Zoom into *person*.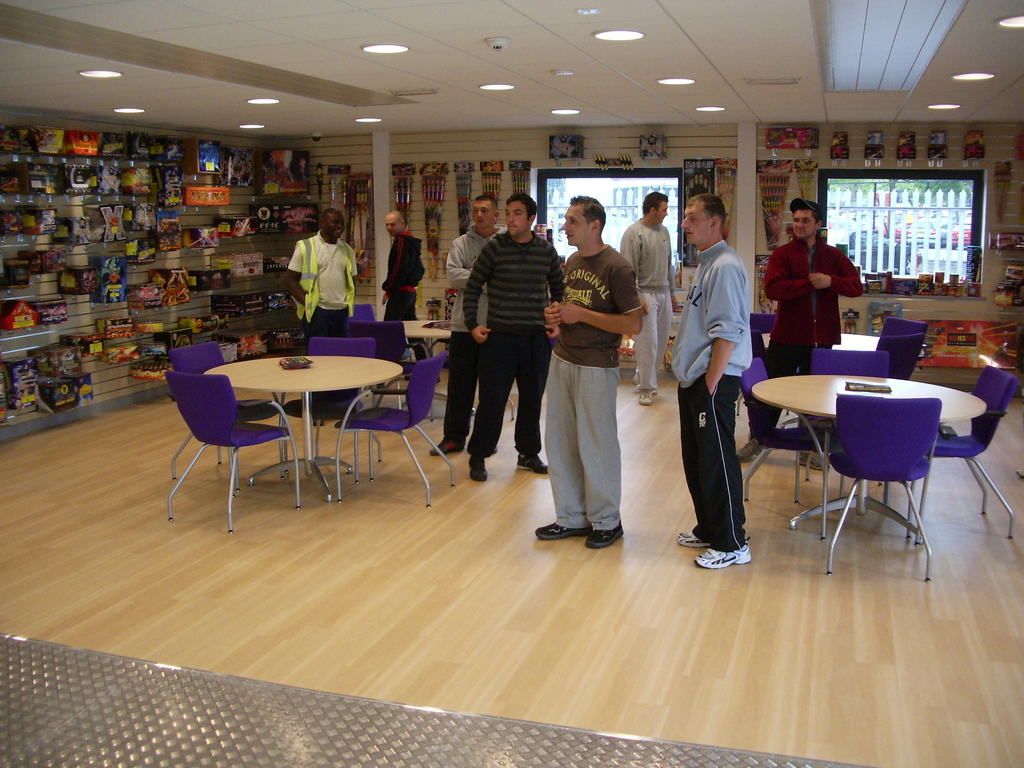
Zoom target: {"x1": 426, "y1": 193, "x2": 508, "y2": 451}.
